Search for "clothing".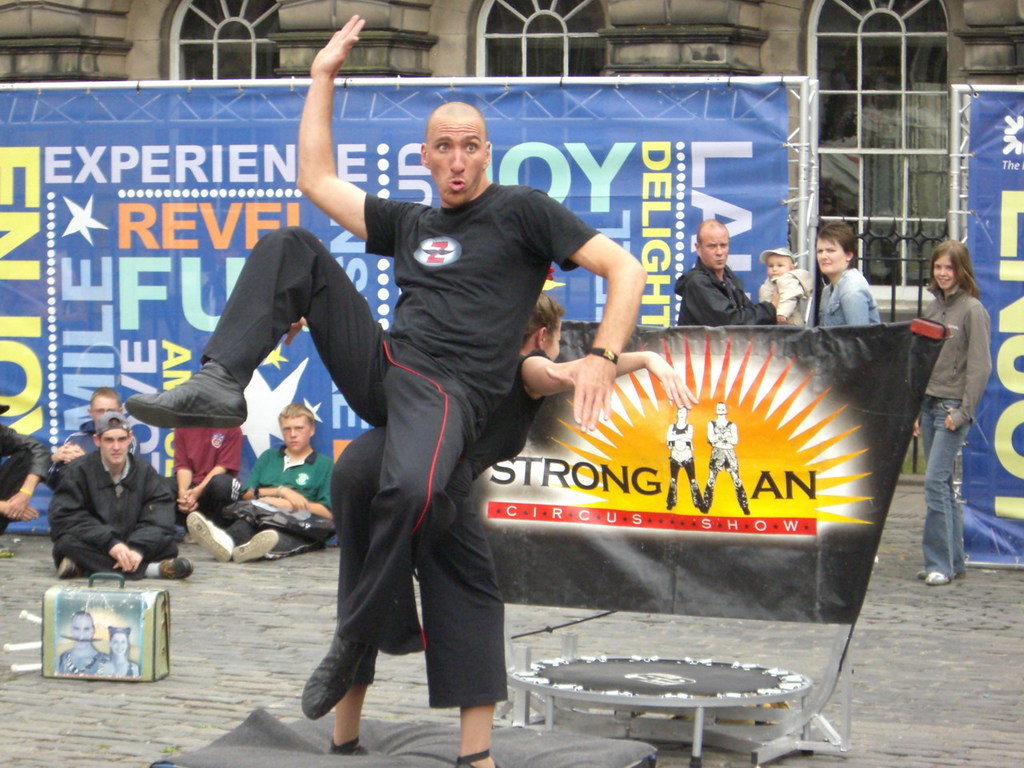
Found at 201 183 595 713.
